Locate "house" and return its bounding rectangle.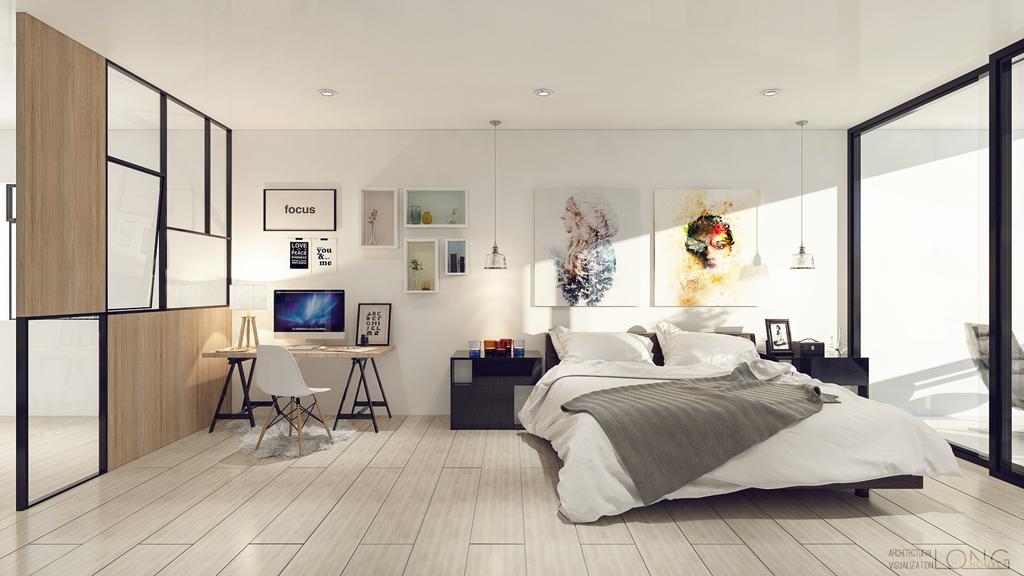
[0, 0, 1000, 575].
